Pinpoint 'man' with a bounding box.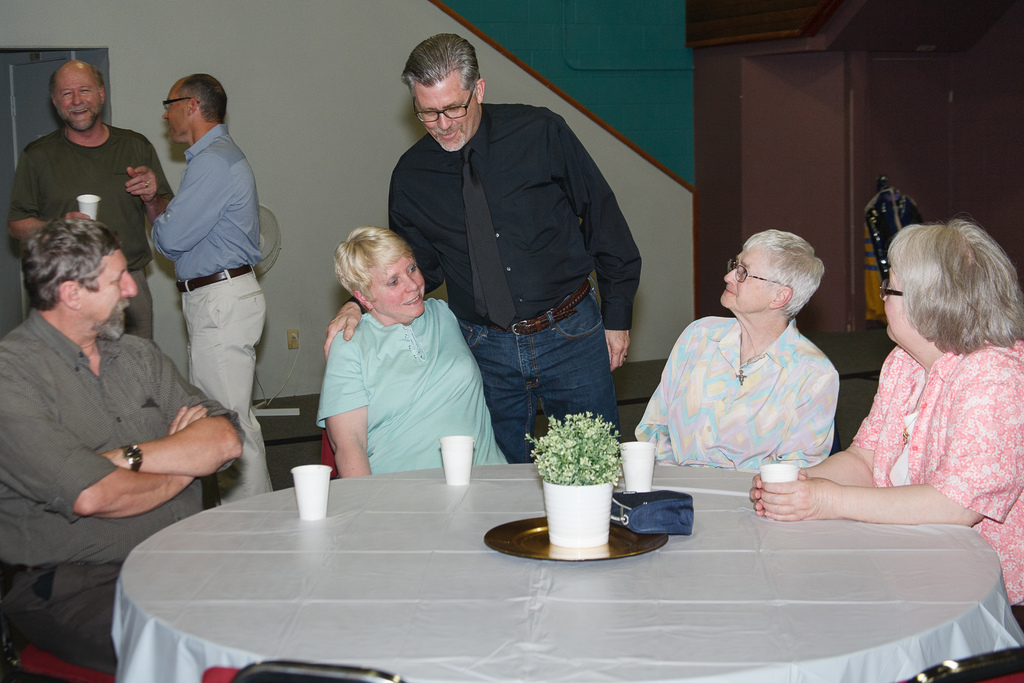
<region>0, 227, 243, 679</region>.
